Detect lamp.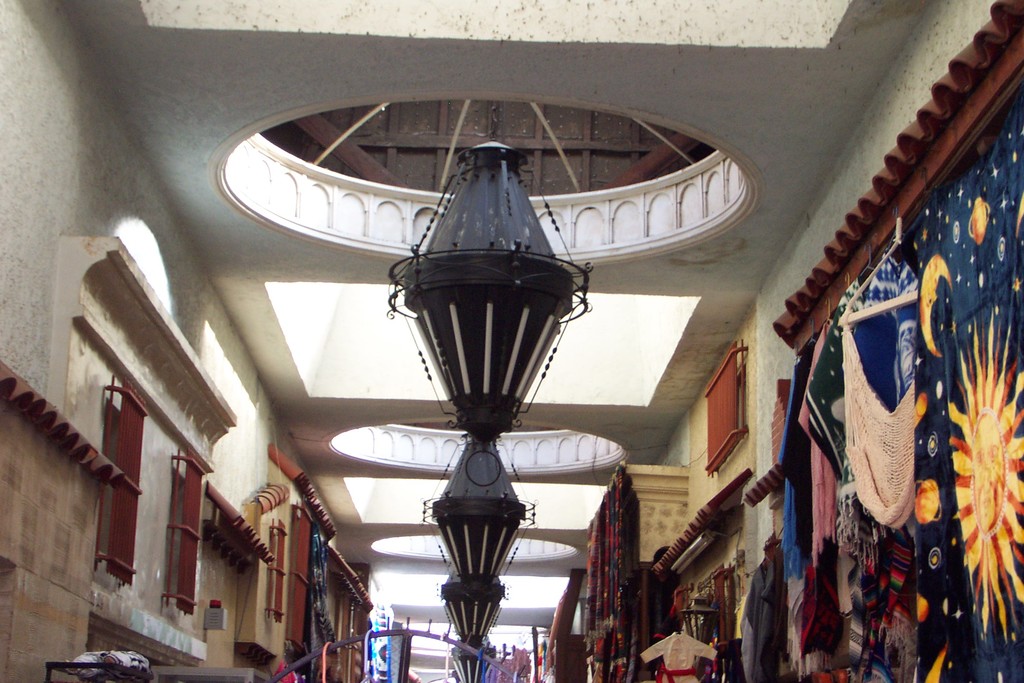
Detected at x1=449, y1=638, x2=497, y2=682.
